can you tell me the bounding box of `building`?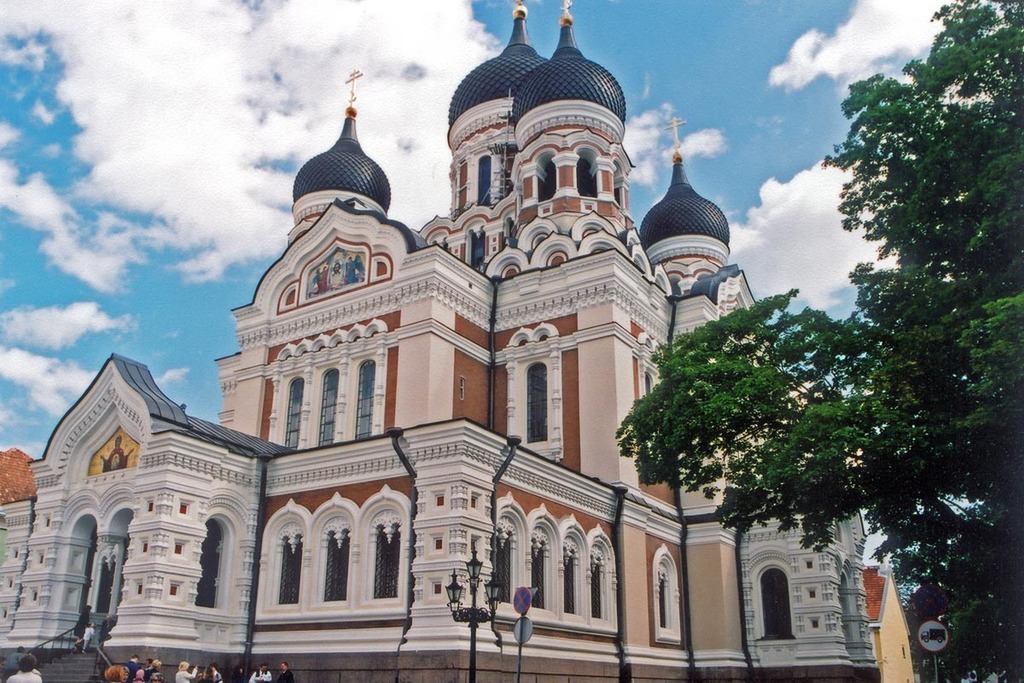
(left=0, top=0, right=917, bottom=682).
